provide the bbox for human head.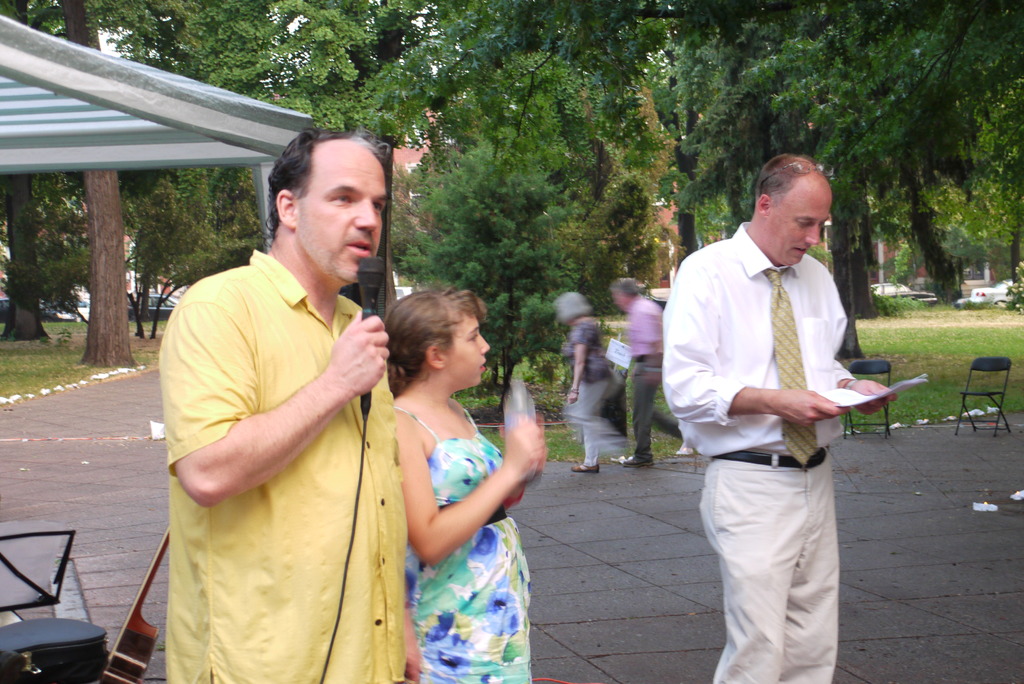
crop(611, 279, 646, 310).
